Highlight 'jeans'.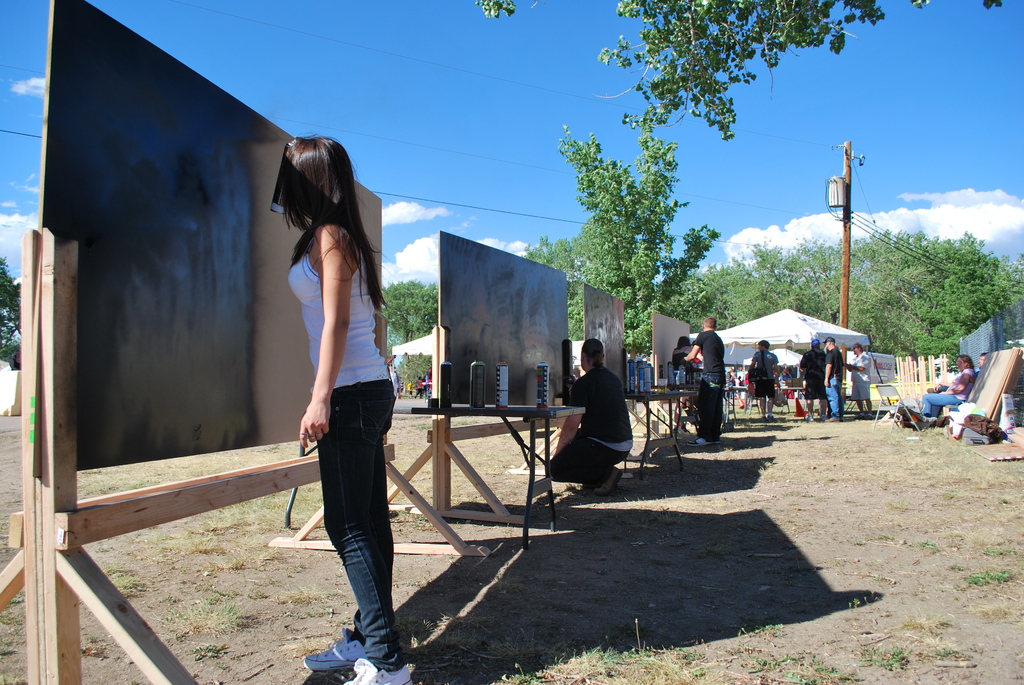
Highlighted region: rect(542, 431, 637, 491).
